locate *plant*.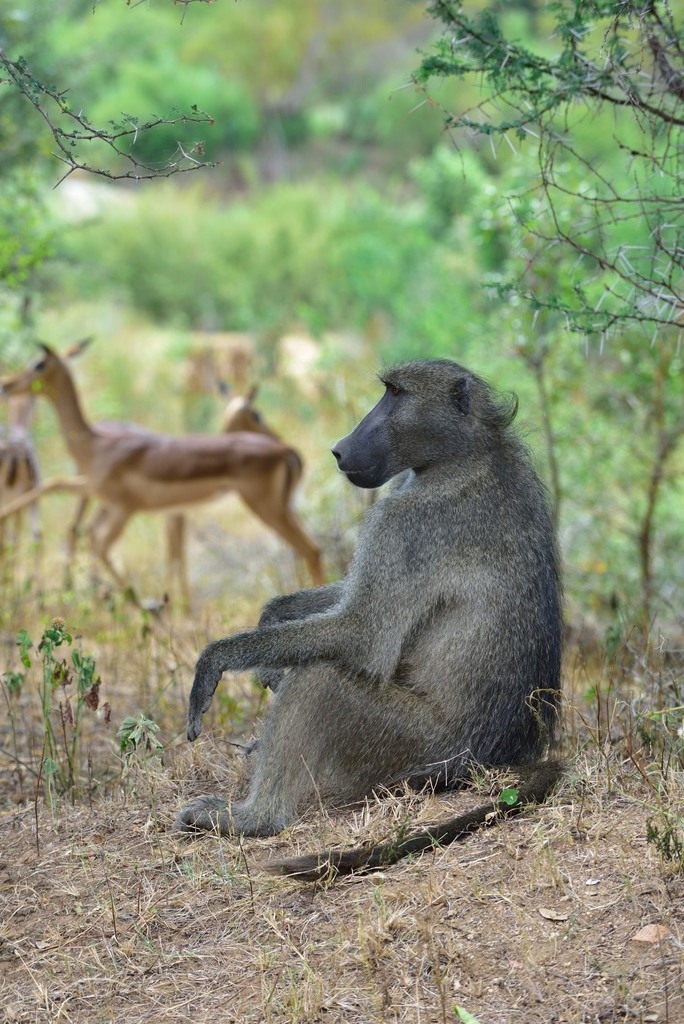
Bounding box: bbox(0, 0, 241, 190).
